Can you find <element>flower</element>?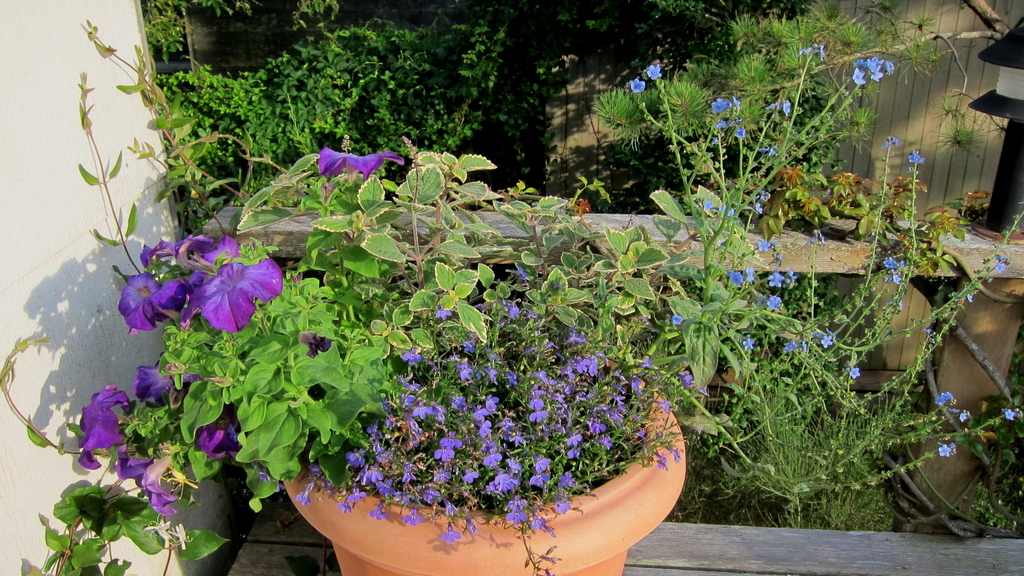
Yes, bounding box: box=[728, 211, 735, 215].
